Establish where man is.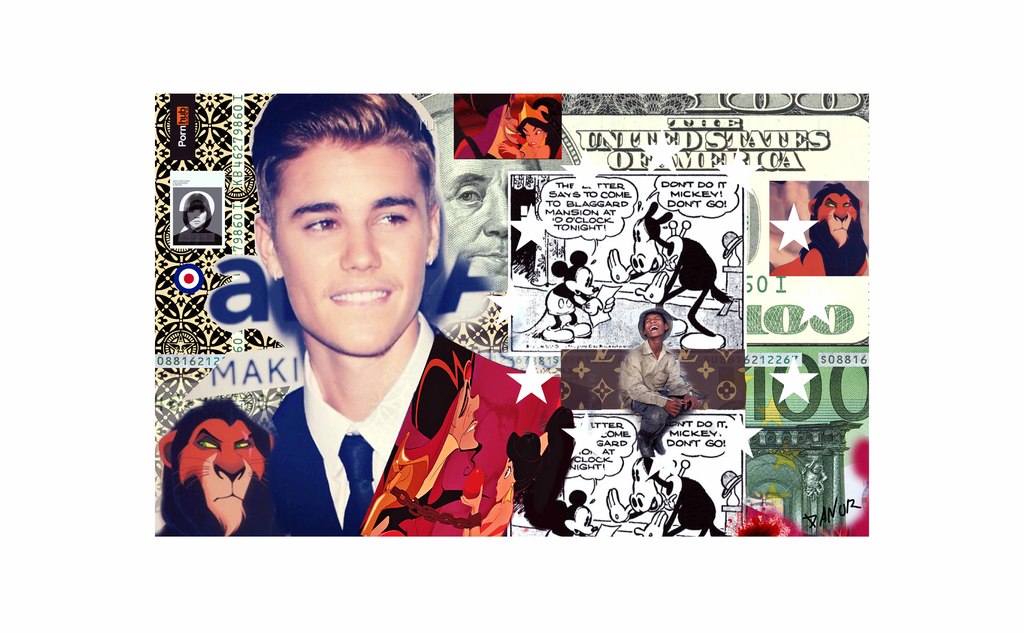
Established at box(619, 310, 701, 463).
